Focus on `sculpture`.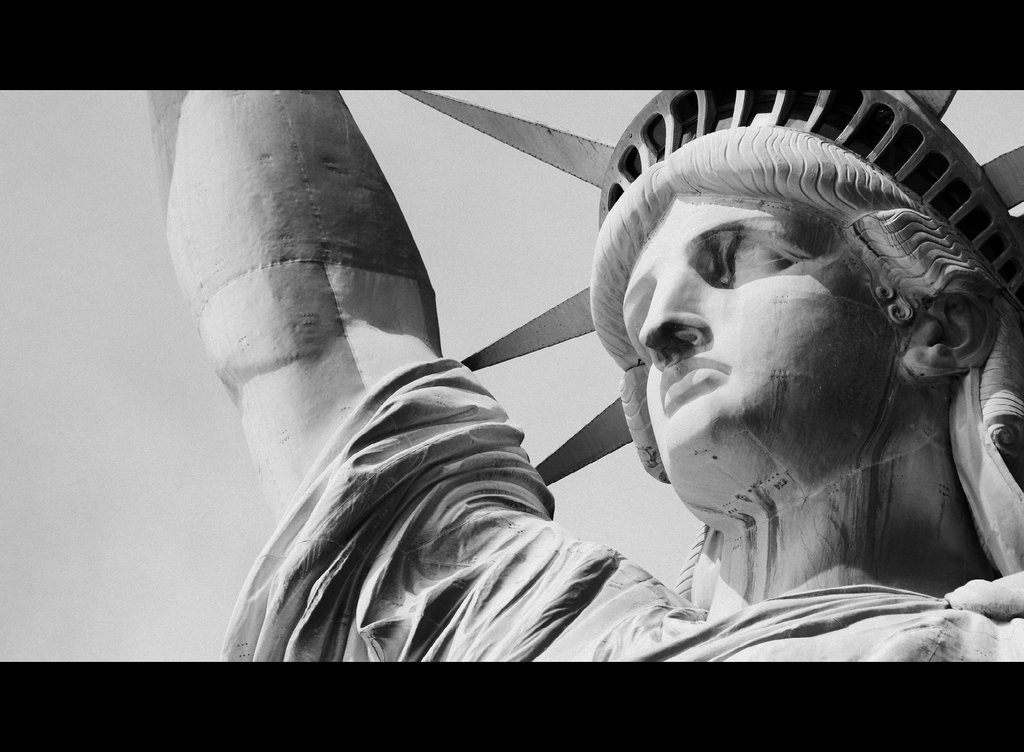
Focused at [left=340, top=102, right=1019, bottom=678].
